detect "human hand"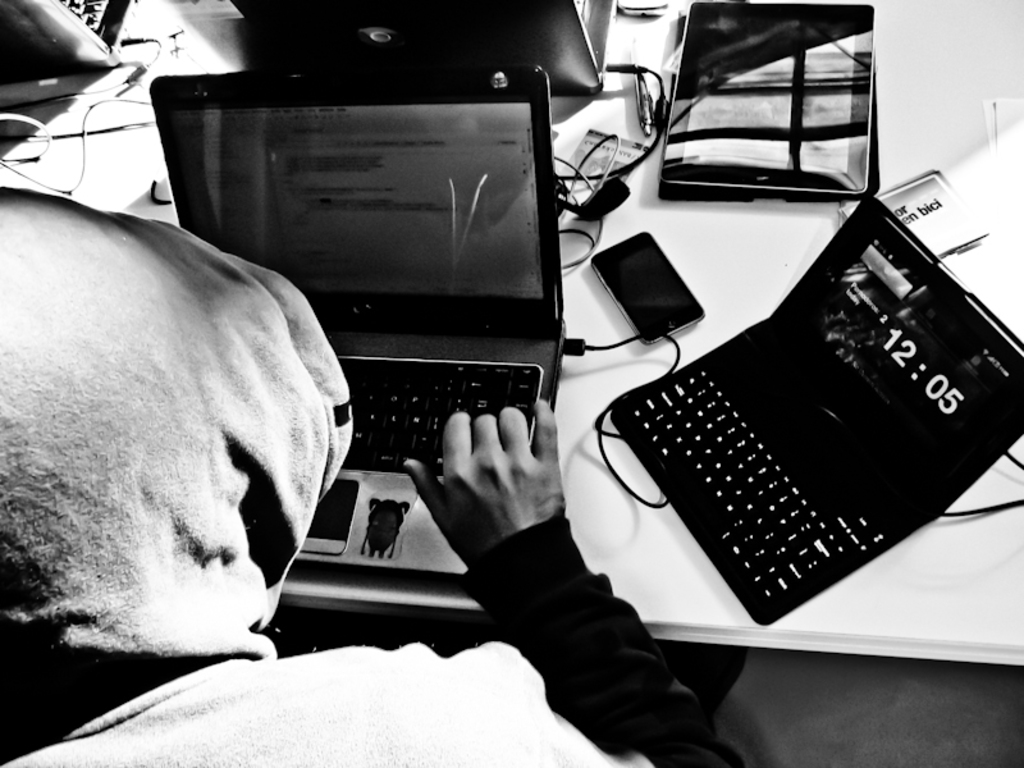
(x1=422, y1=402, x2=579, y2=575)
